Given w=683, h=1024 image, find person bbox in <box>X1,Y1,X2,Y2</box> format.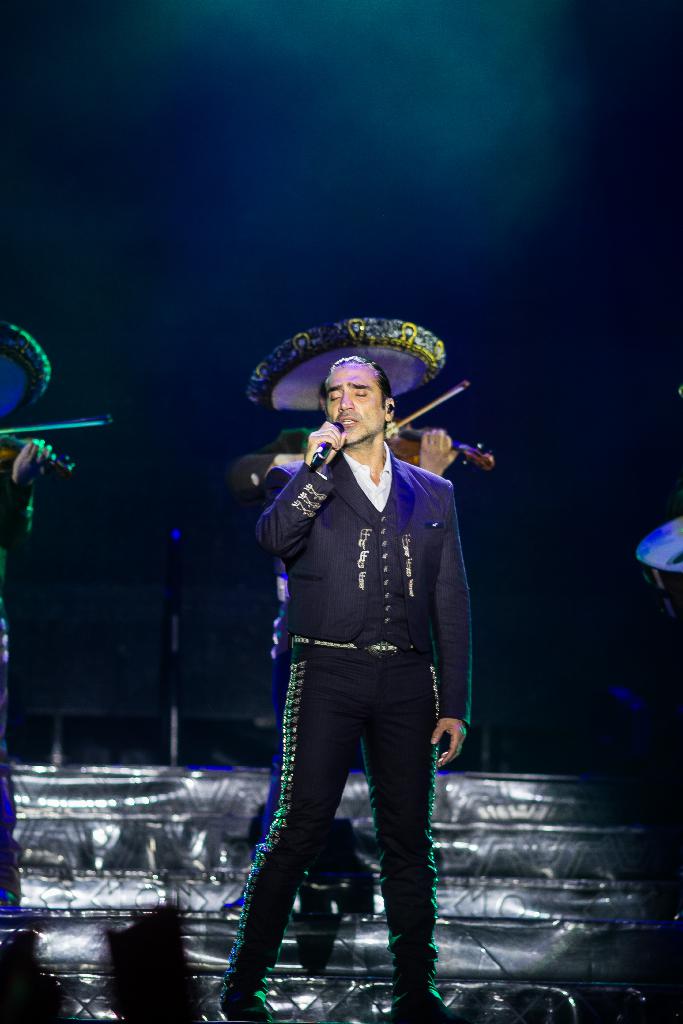
<box>219,355,476,1023</box>.
